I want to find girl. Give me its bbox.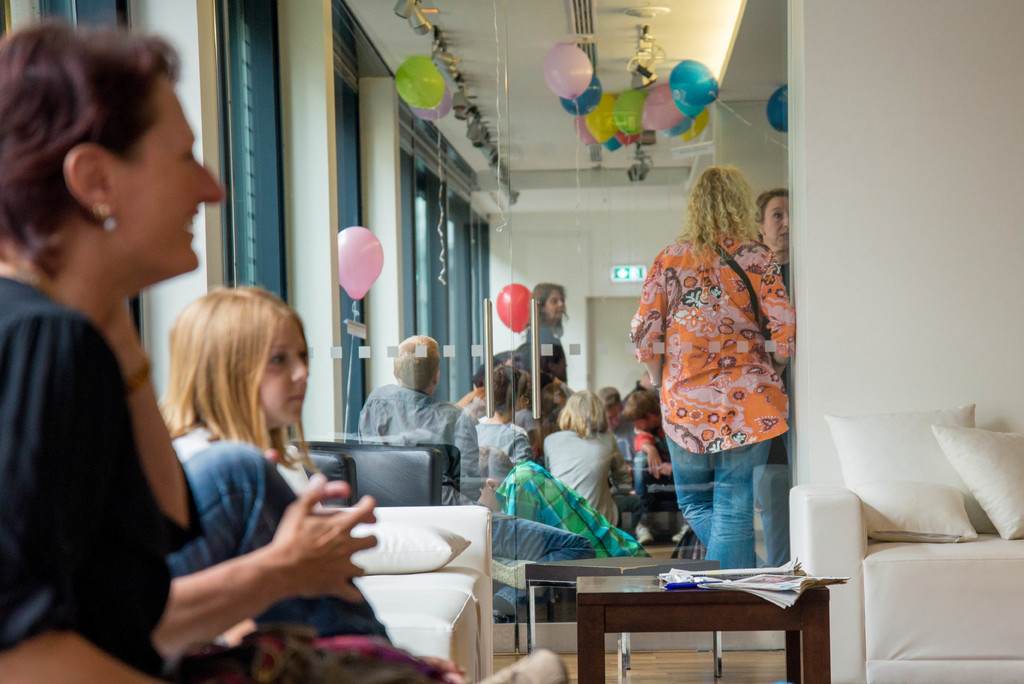
153 282 552 683.
